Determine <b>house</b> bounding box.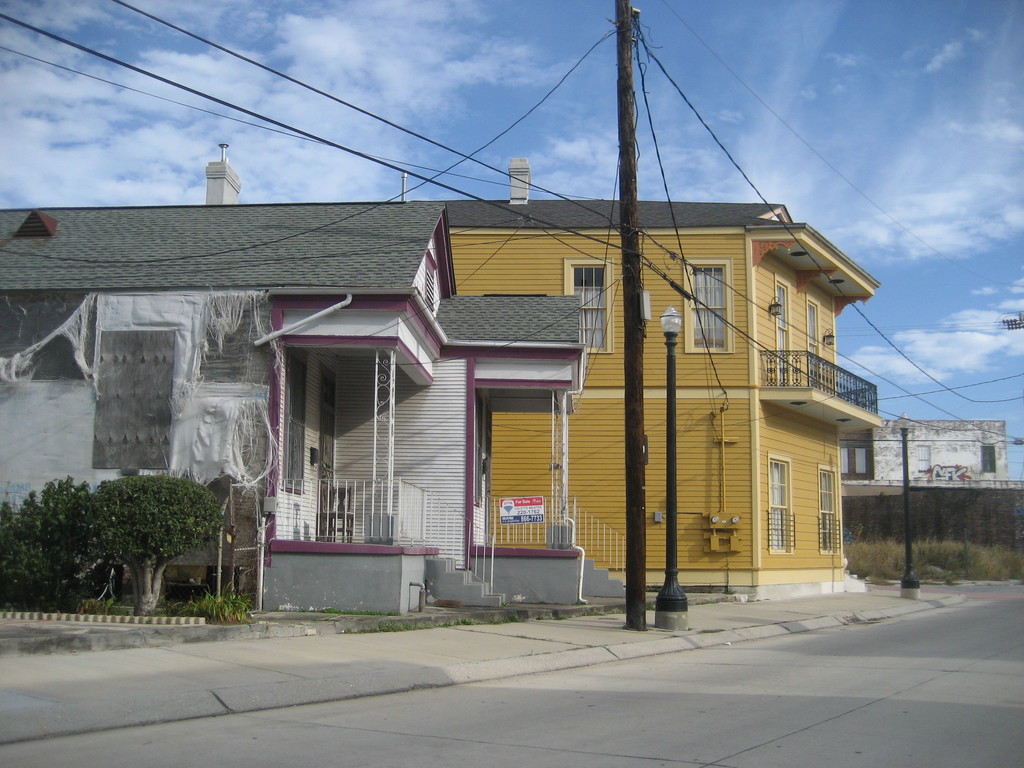
Determined: crop(0, 206, 624, 625).
